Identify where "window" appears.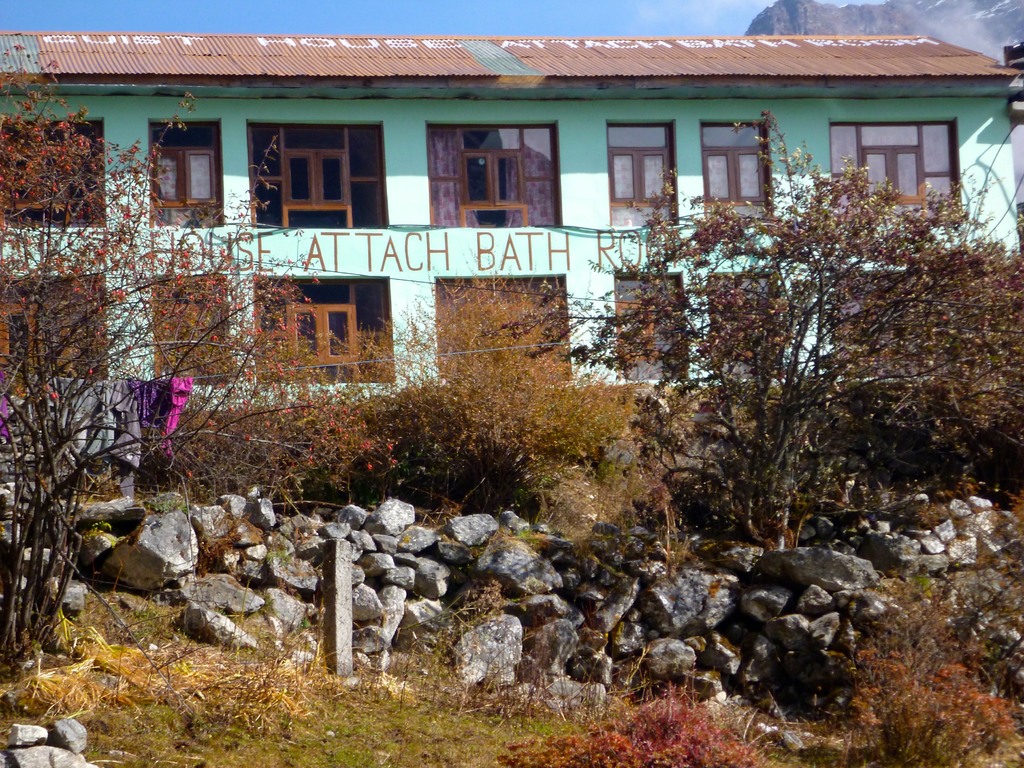
Appears at select_region(422, 118, 570, 232).
